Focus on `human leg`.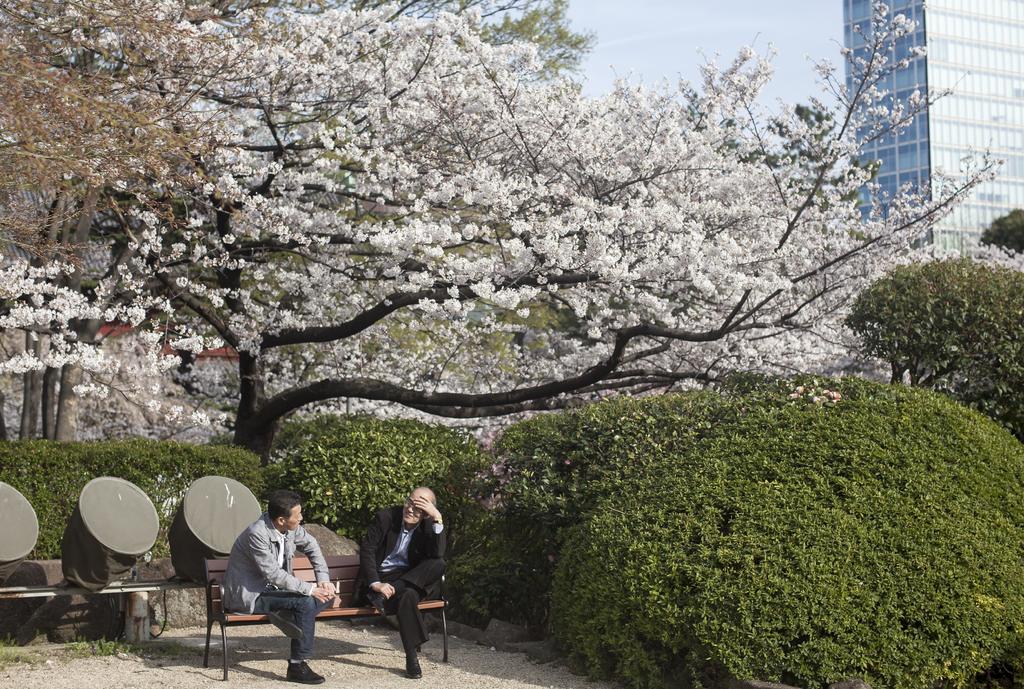
Focused at BBox(263, 587, 333, 638).
